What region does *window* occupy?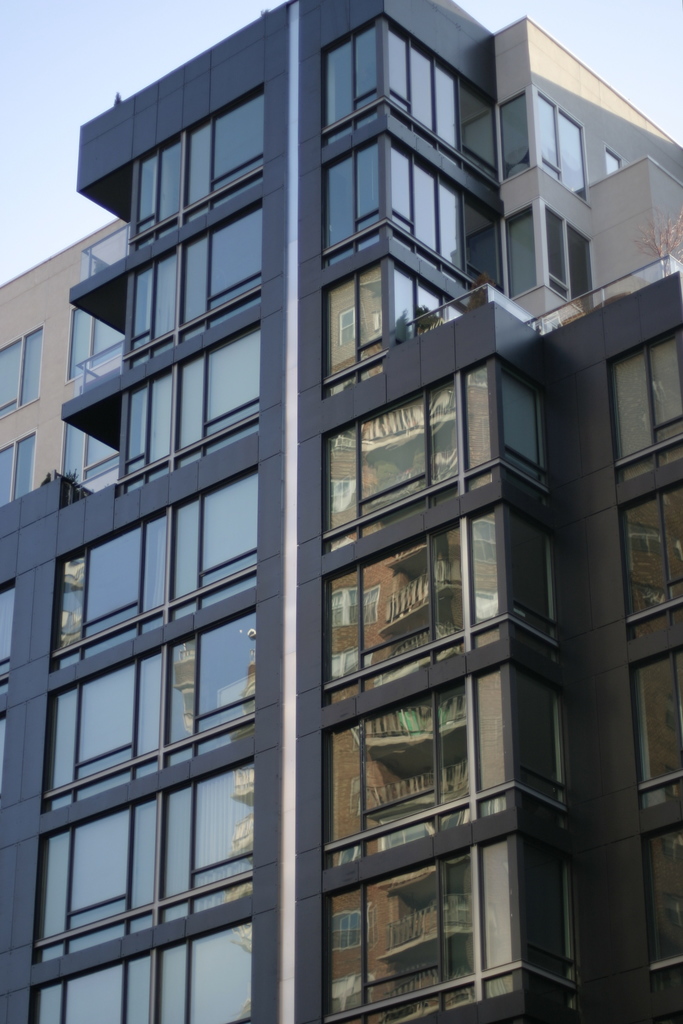
[31, 754, 252, 961].
